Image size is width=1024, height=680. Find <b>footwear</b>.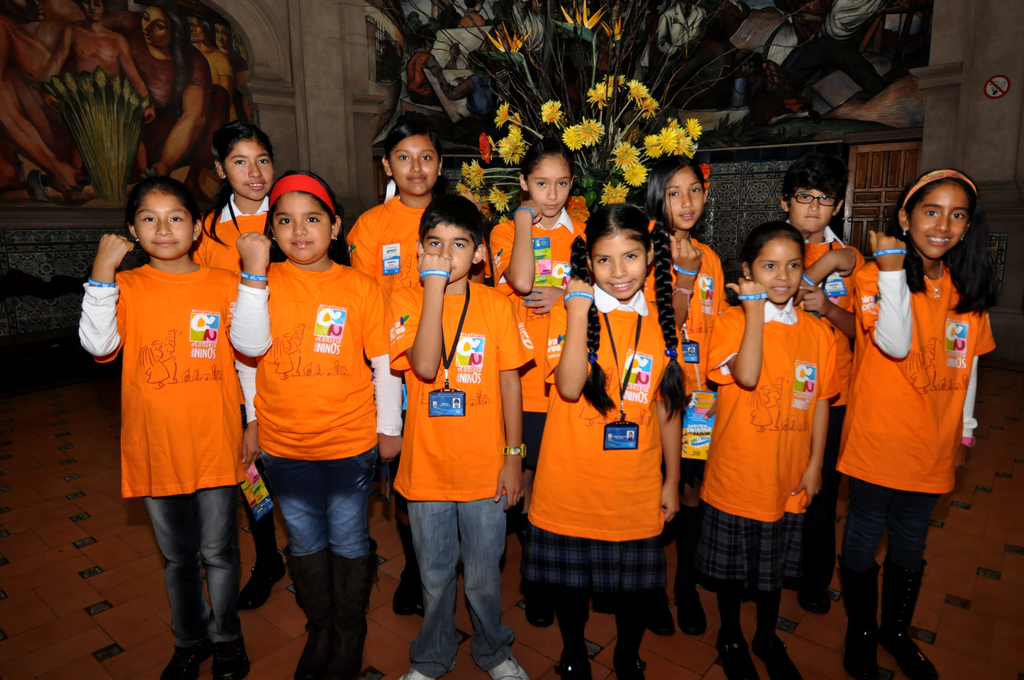
rect(553, 649, 592, 679).
